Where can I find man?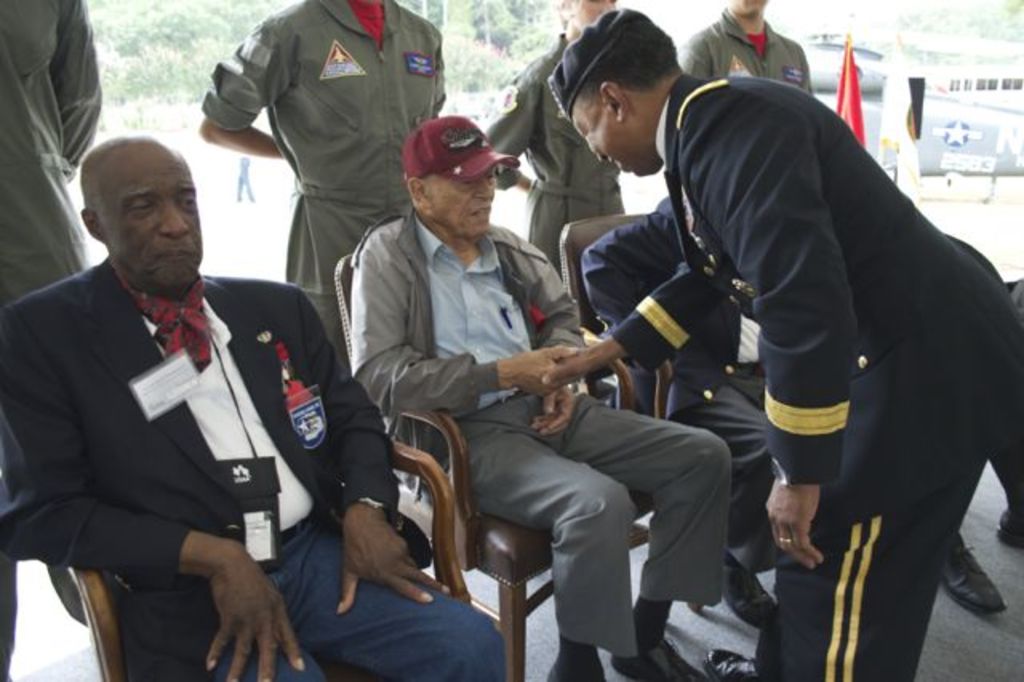
You can find it at BBox(582, 186, 803, 628).
